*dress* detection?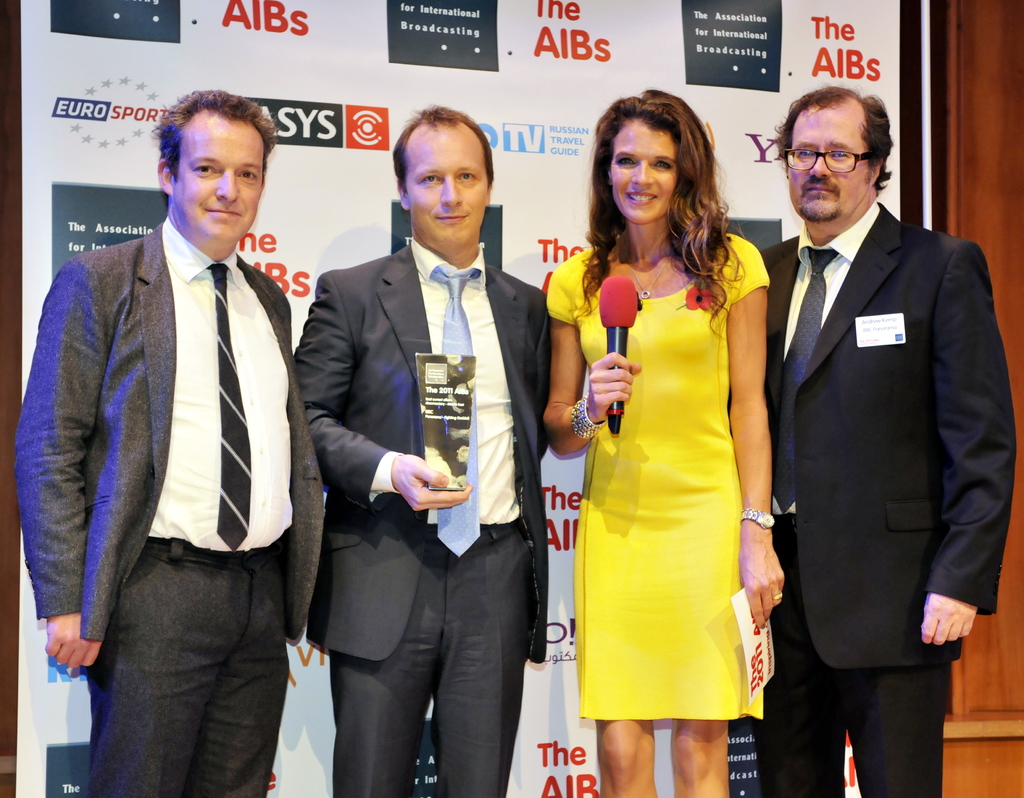
region(559, 248, 776, 740)
